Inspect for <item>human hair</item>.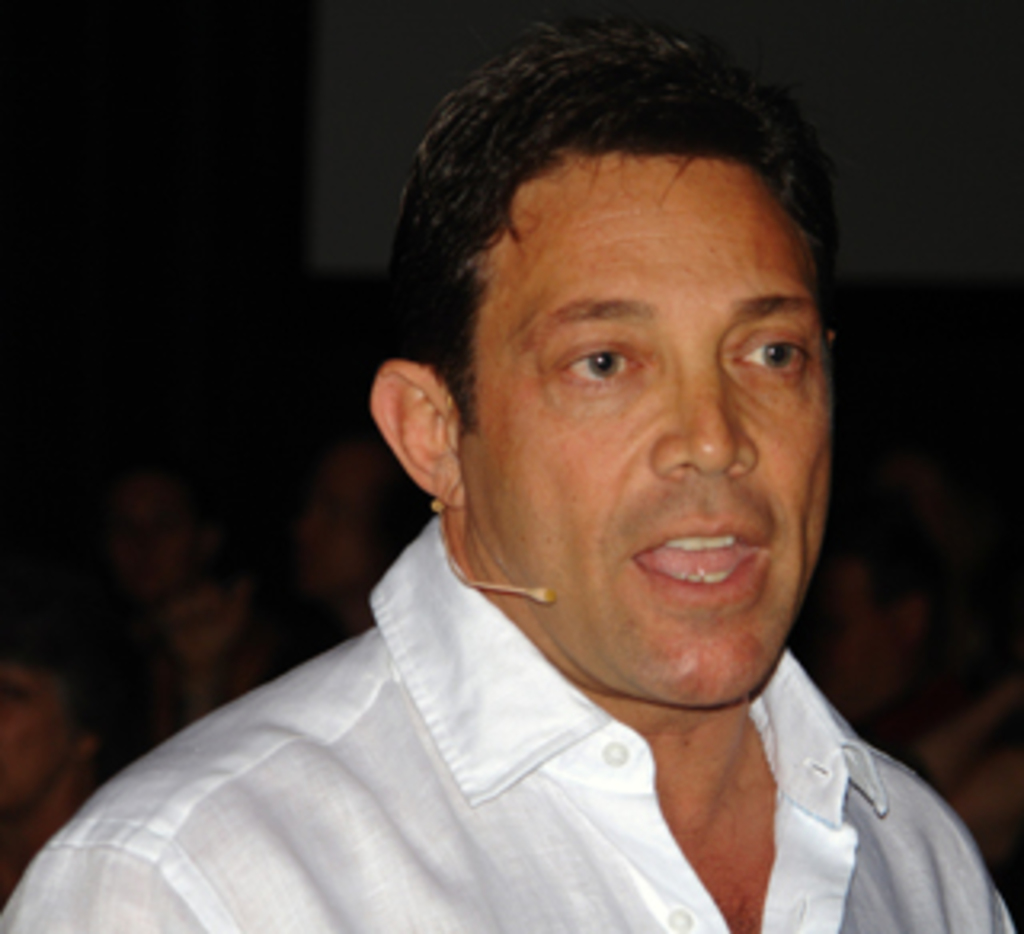
Inspection: (368, 26, 826, 525).
